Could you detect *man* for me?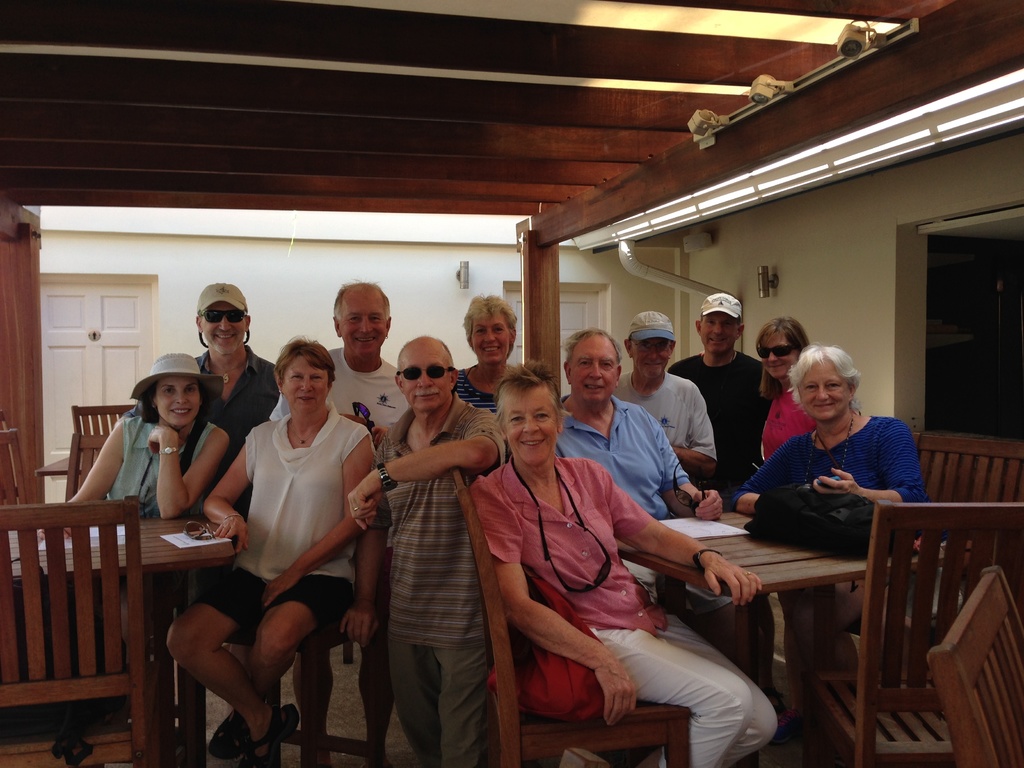
Detection result: 552 319 728 525.
